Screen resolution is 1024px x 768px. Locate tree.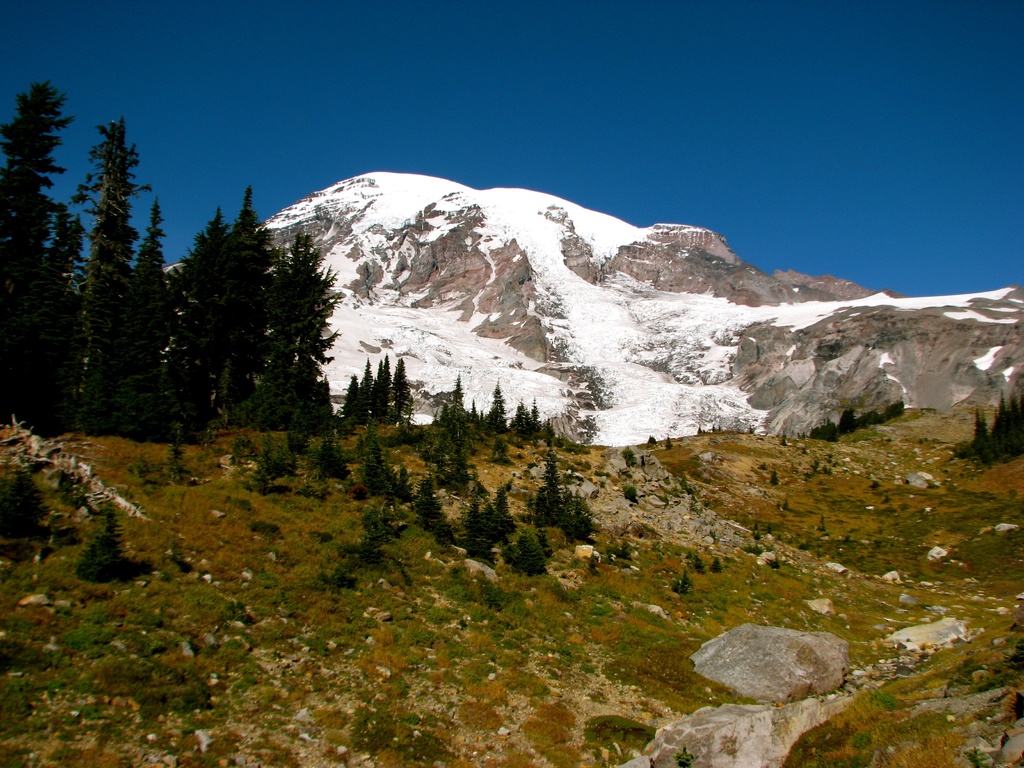
BBox(497, 483, 515, 520).
